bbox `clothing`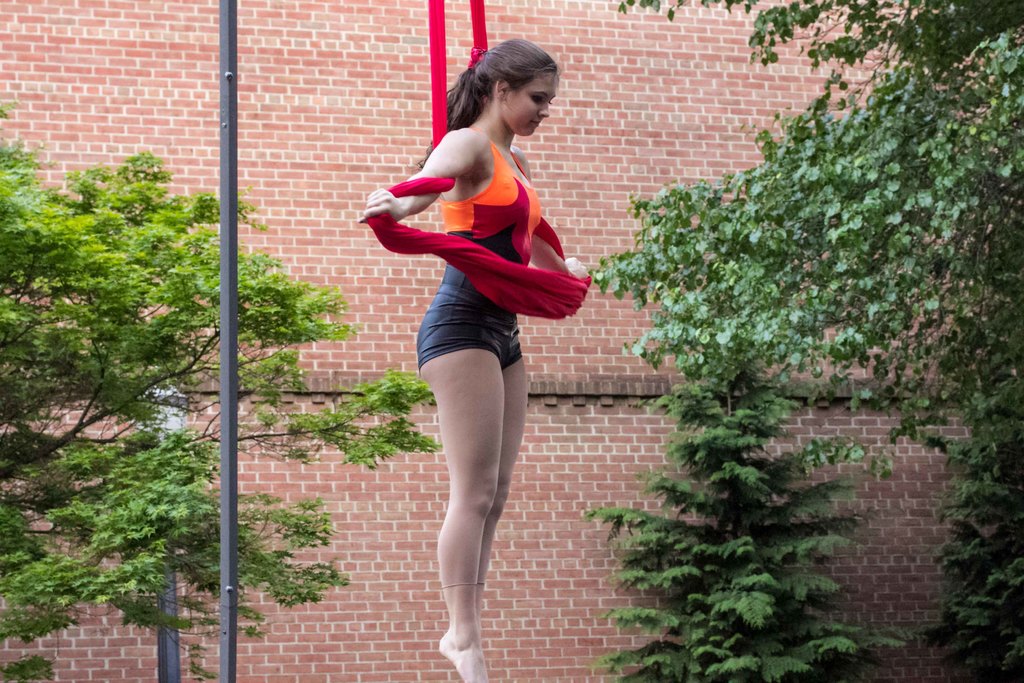
387/97/573/382
